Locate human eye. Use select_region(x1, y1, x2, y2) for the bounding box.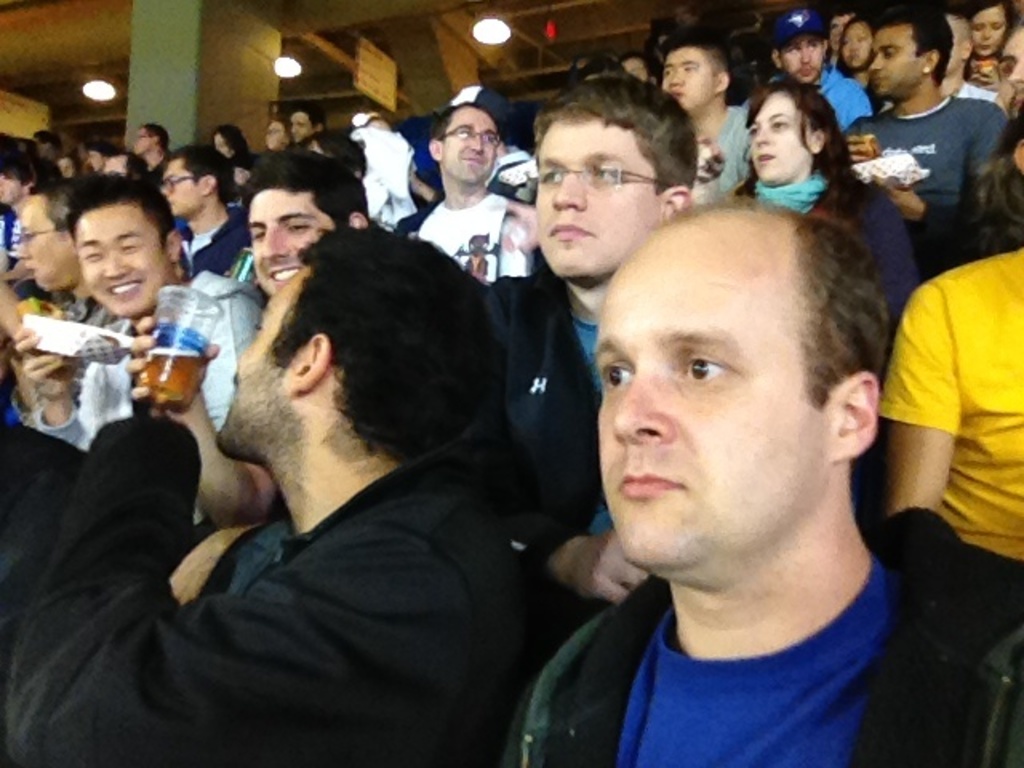
select_region(595, 355, 635, 402).
